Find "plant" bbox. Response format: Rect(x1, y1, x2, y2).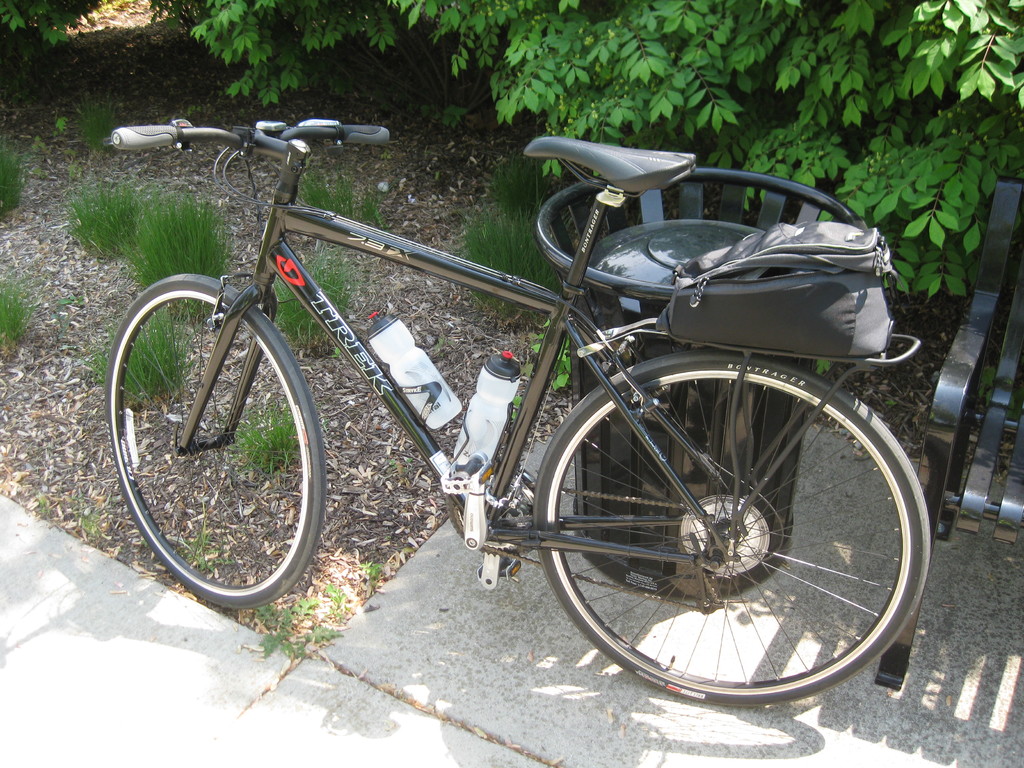
Rect(0, 127, 25, 224).
